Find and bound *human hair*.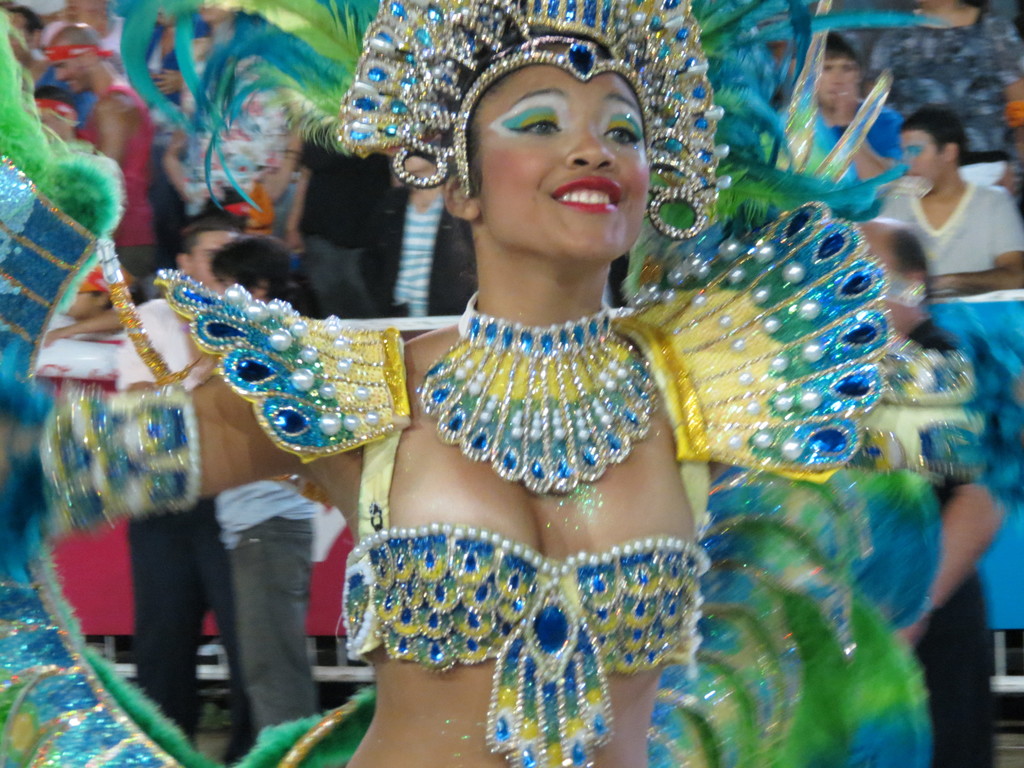
Bound: x1=886 y1=225 x2=935 y2=307.
